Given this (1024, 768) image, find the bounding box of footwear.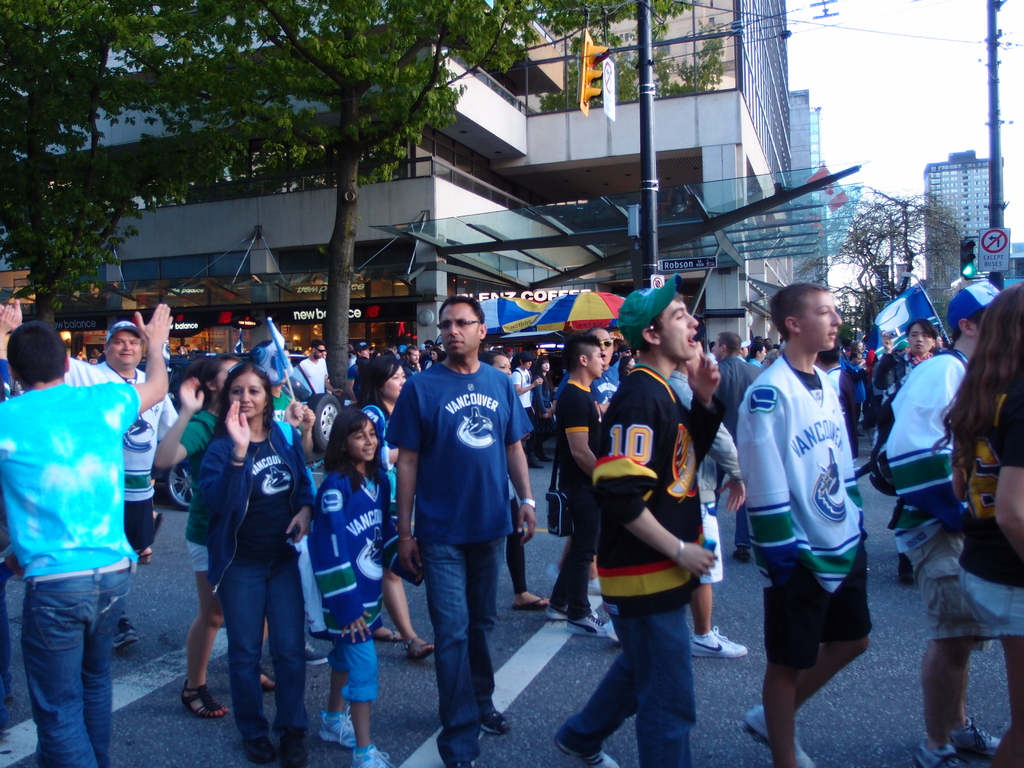
(x1=550, y1=733, x2=616, y2=767).
